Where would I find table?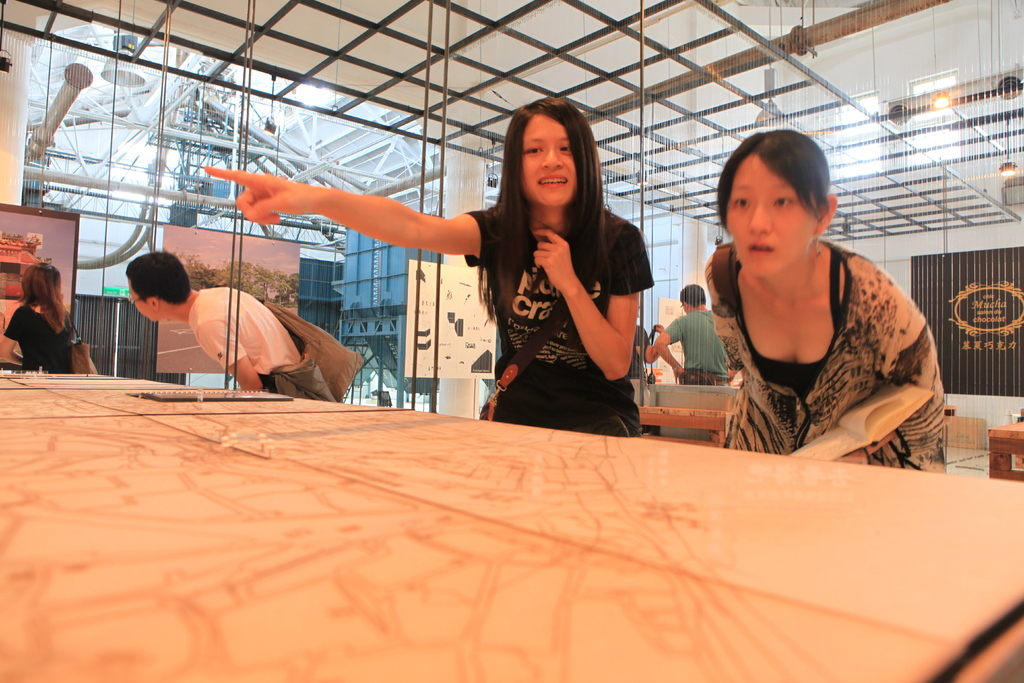
At bbox=(0, 407, 1023, 682).
